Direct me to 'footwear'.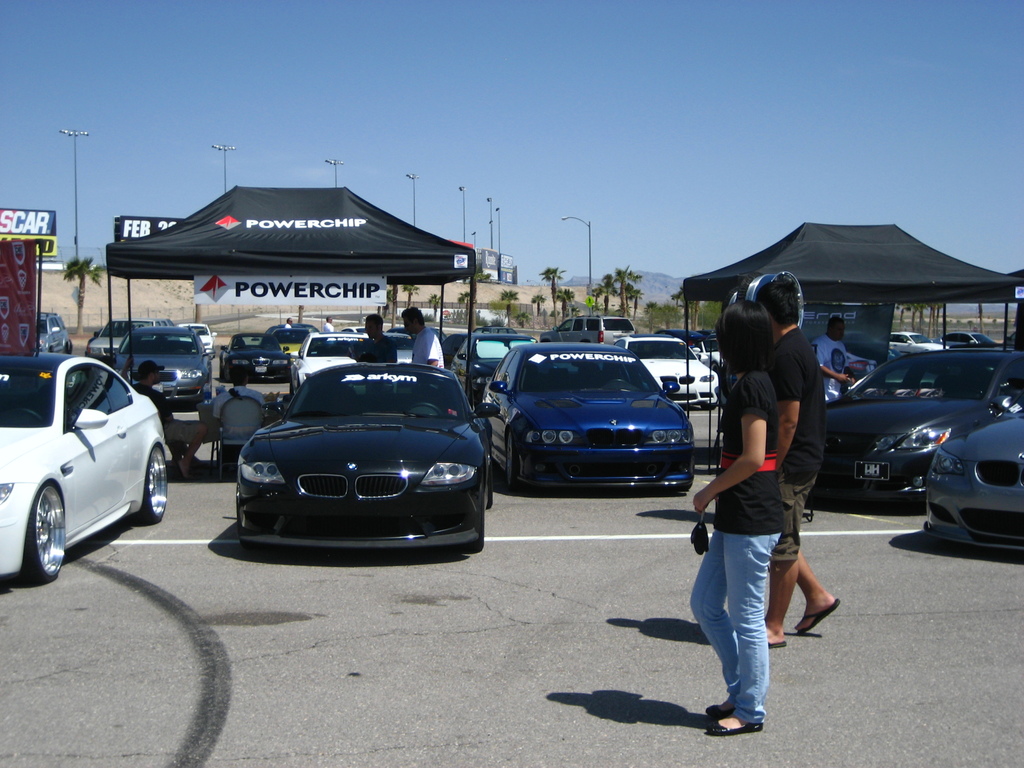
Direction: (x1=749, y1=639, x2=792, y2=652).
